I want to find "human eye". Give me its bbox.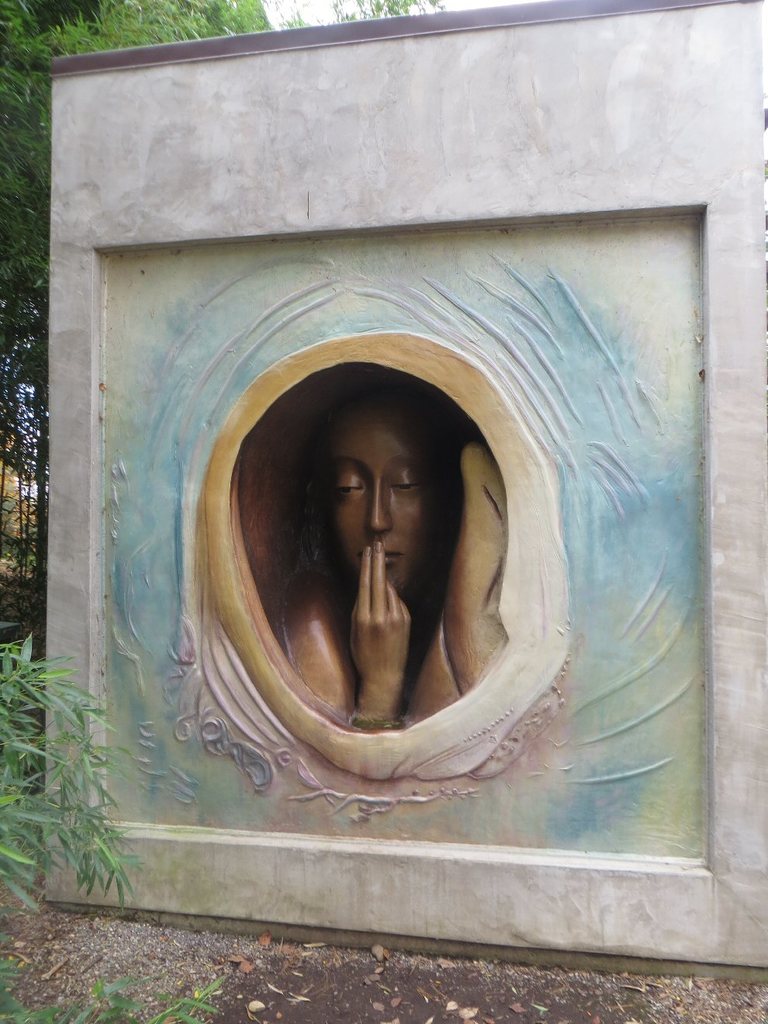
pyautogui.locateOnScreen(330, 469, 365, 497).
